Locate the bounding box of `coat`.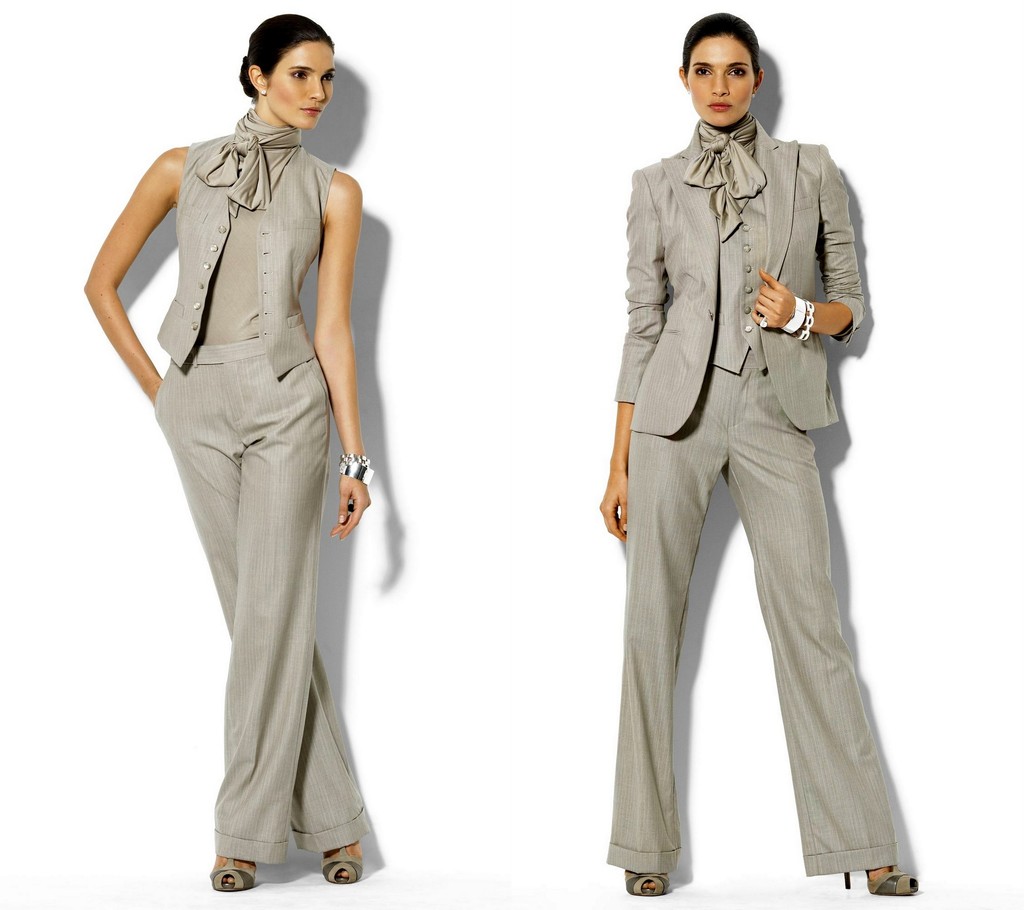
Bounding box: pyautogui.locateOnScreen(618, 120, 875, 436).
